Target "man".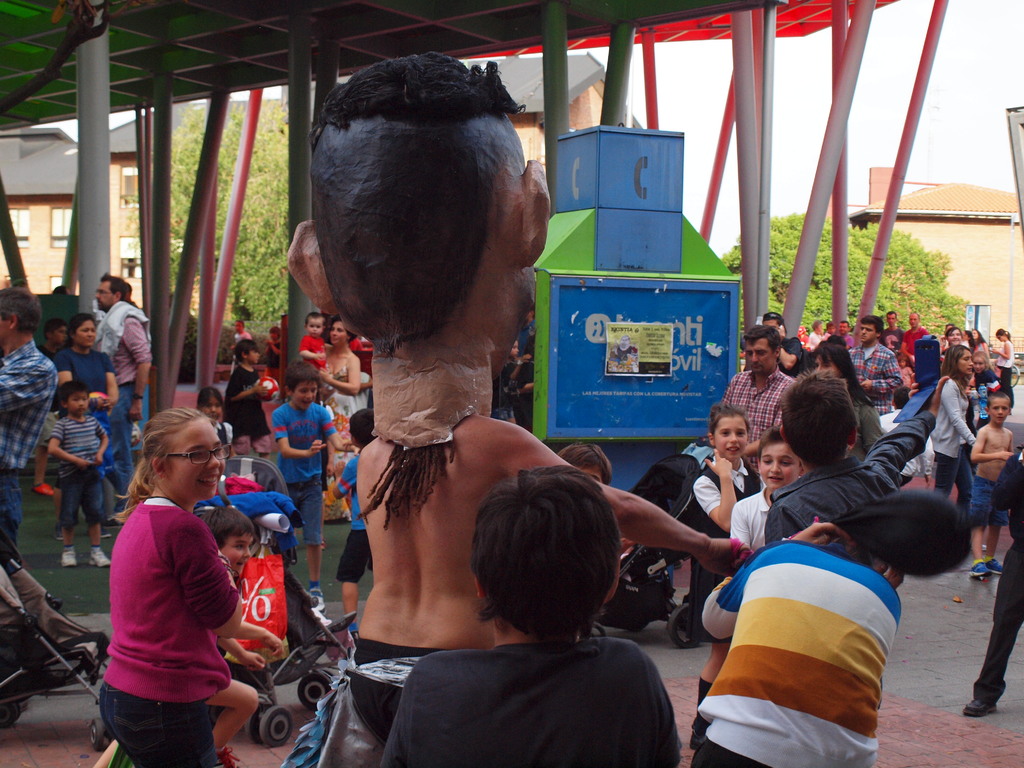
Target region: BBox(283, 49, 758, 767).
